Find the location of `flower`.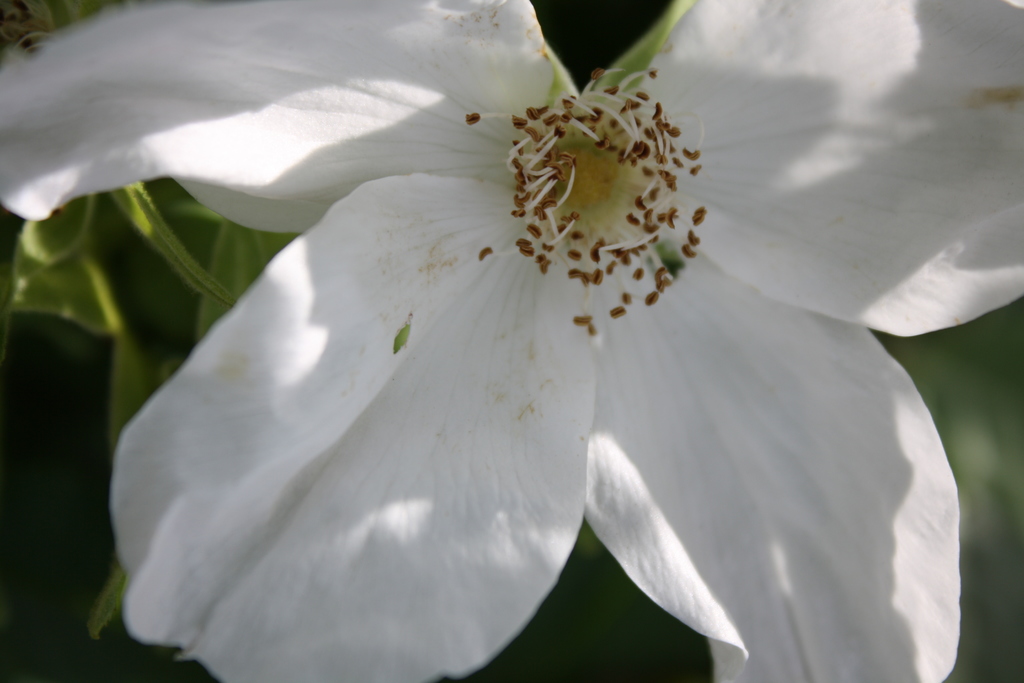
Location: x1=77 y1=0 x2=1018 y2=673.
